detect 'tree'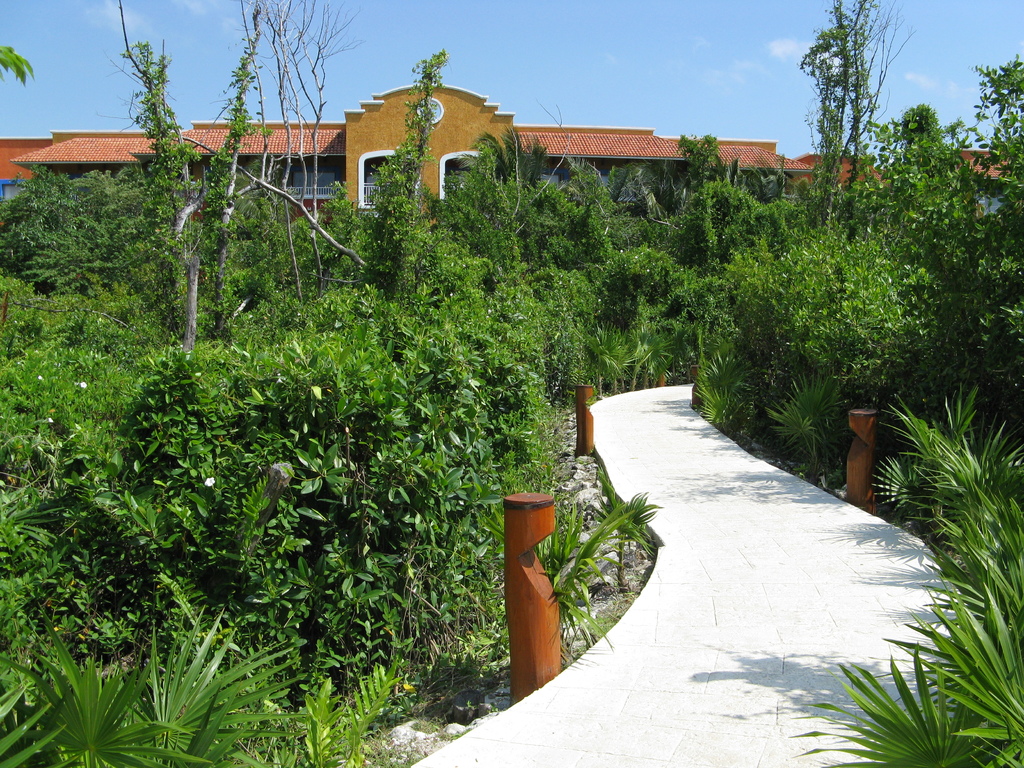
BBox(796, 0, 916, 221)
